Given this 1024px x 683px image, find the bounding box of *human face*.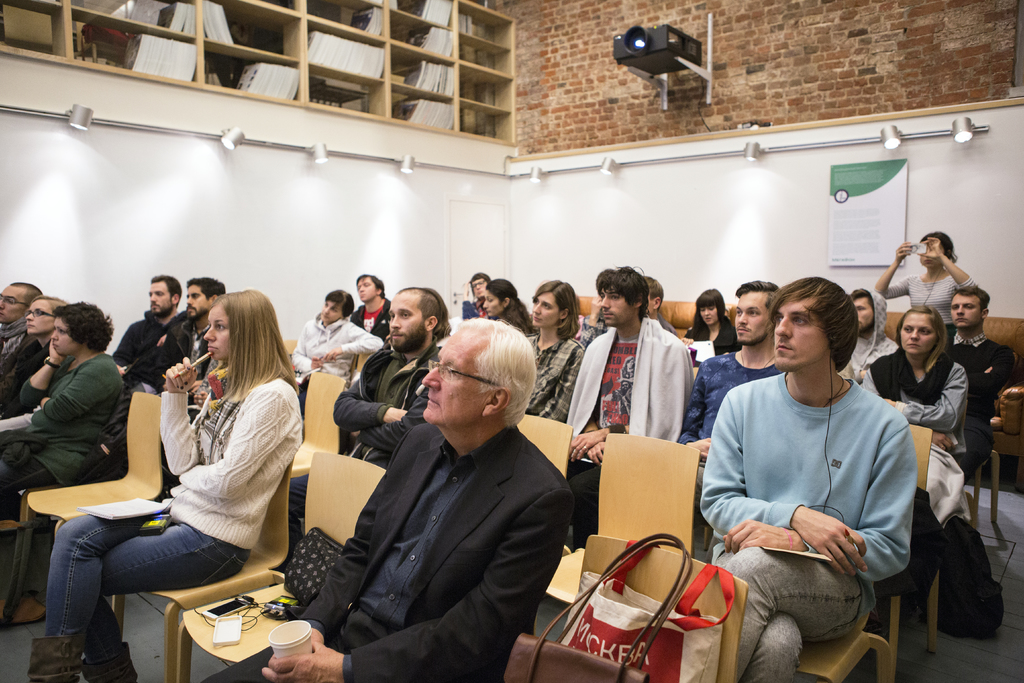
region(0, 286, 23, 319).
